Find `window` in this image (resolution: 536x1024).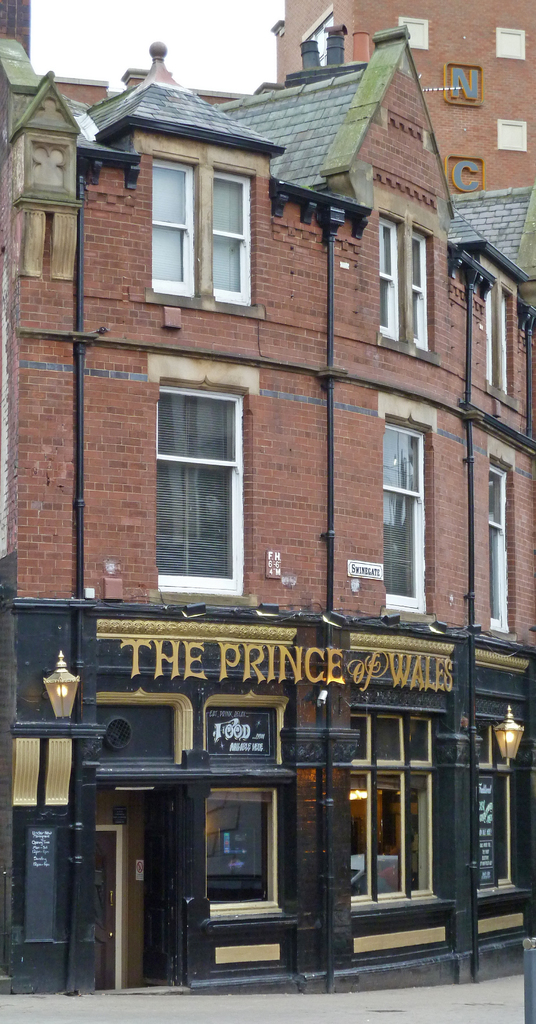
480,256,519,399.
